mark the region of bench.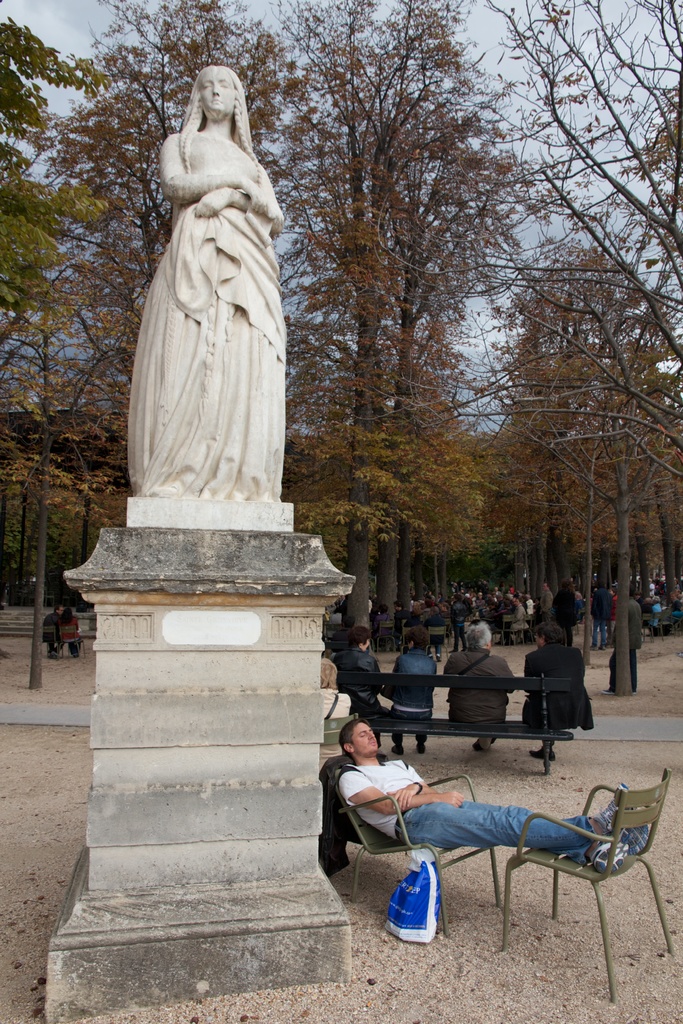
Region: box=[343, 676, 575, 776].
